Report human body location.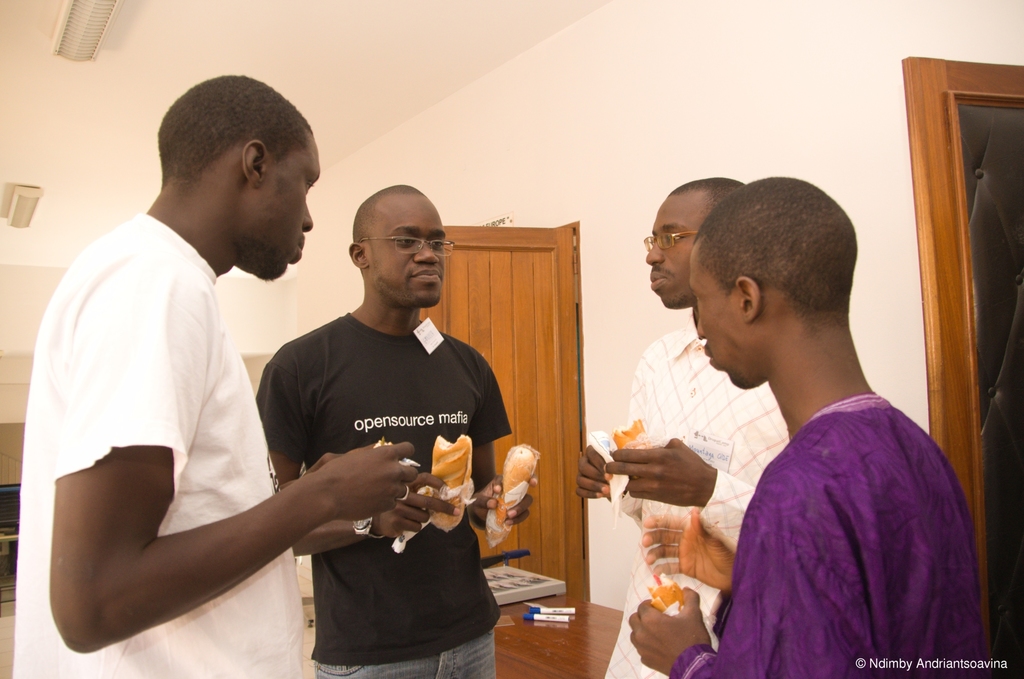
Report: locate(573, 175, 796, 678).
